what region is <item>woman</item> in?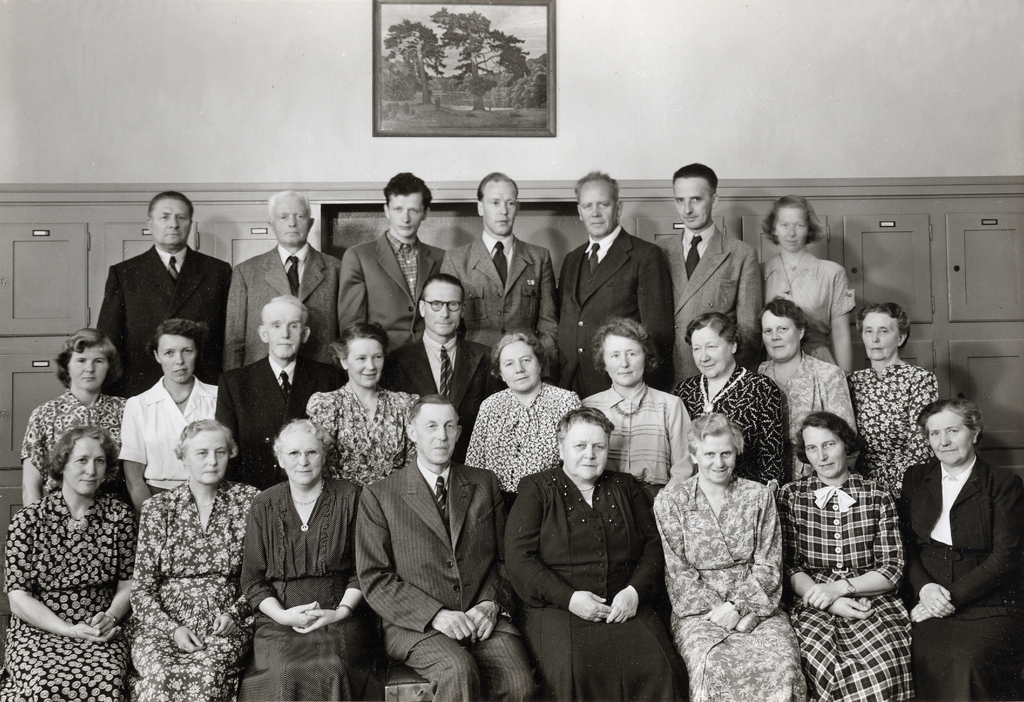
detection(124, 318, 218, 509).
